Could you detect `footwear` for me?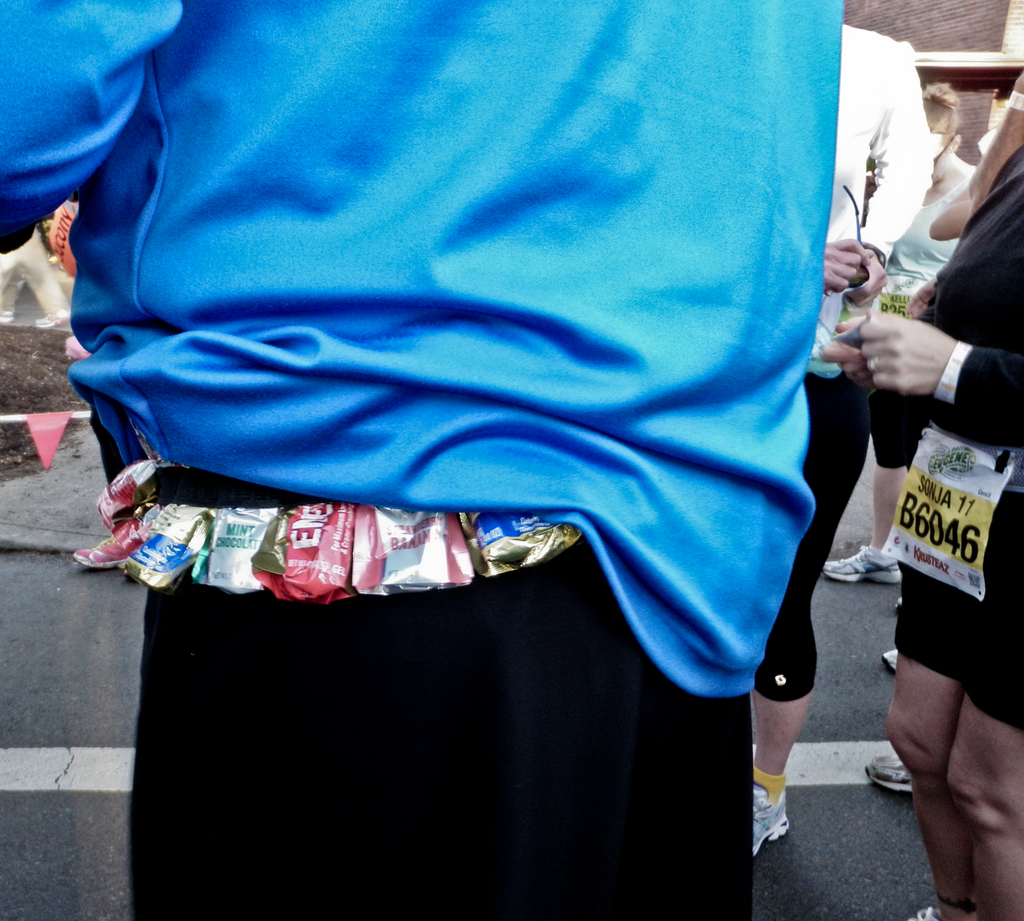
Detection result: (left=744, top=776, right=794, bottom=866).
